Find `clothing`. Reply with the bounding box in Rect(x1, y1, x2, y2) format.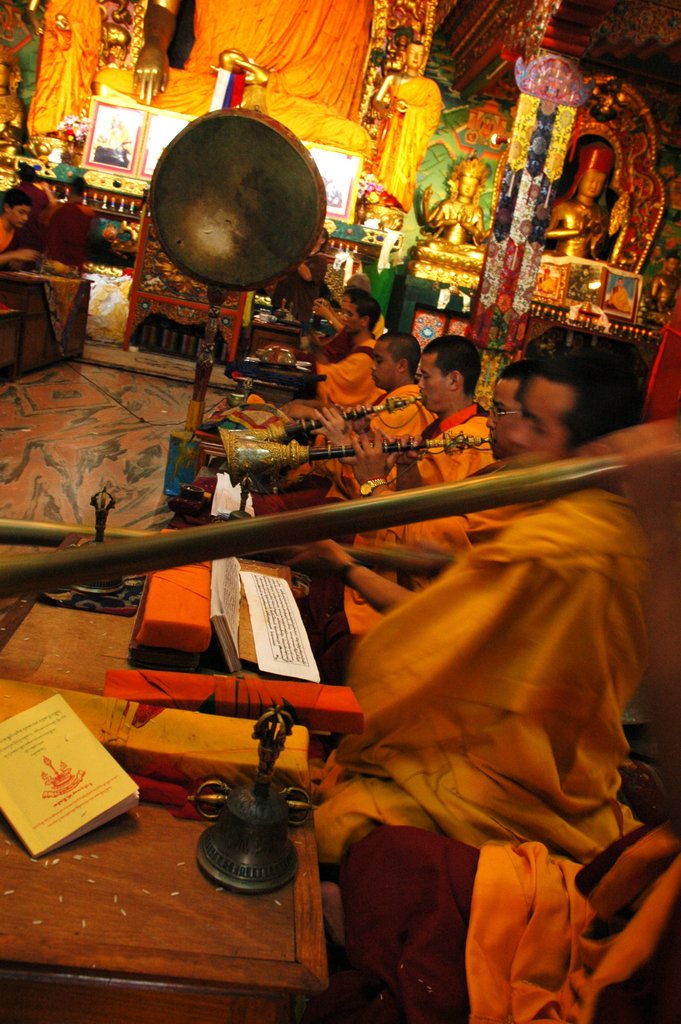
Rect(38, 197, 101, 267).
